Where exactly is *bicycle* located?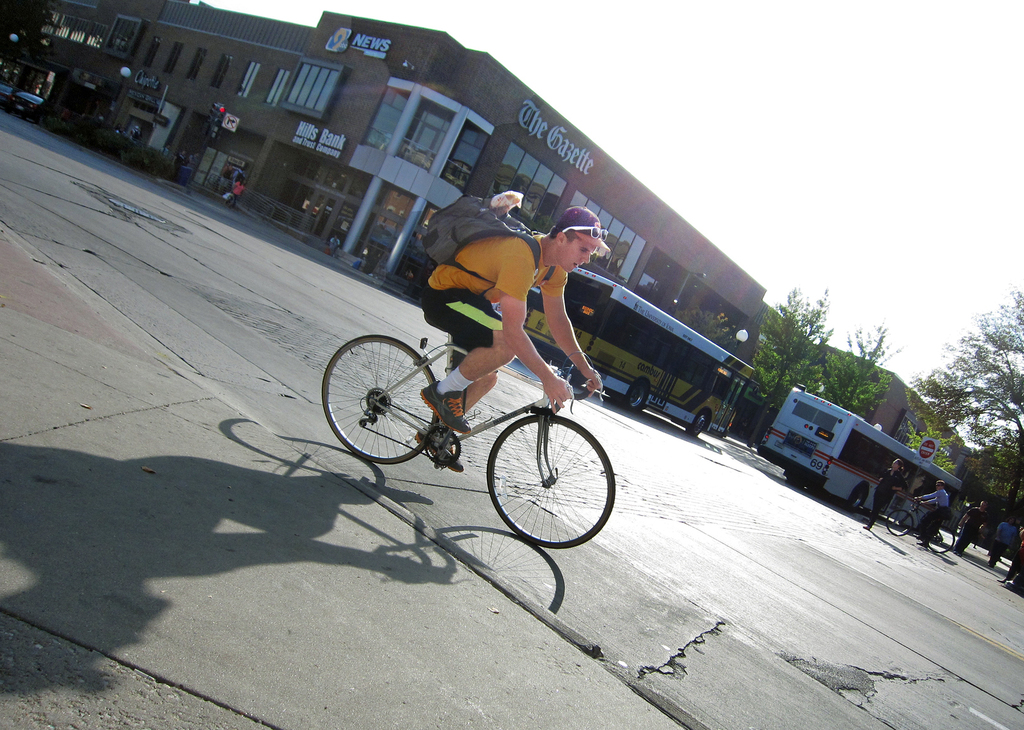
Its bounding box is bbox(881, 497, 960, 560).
